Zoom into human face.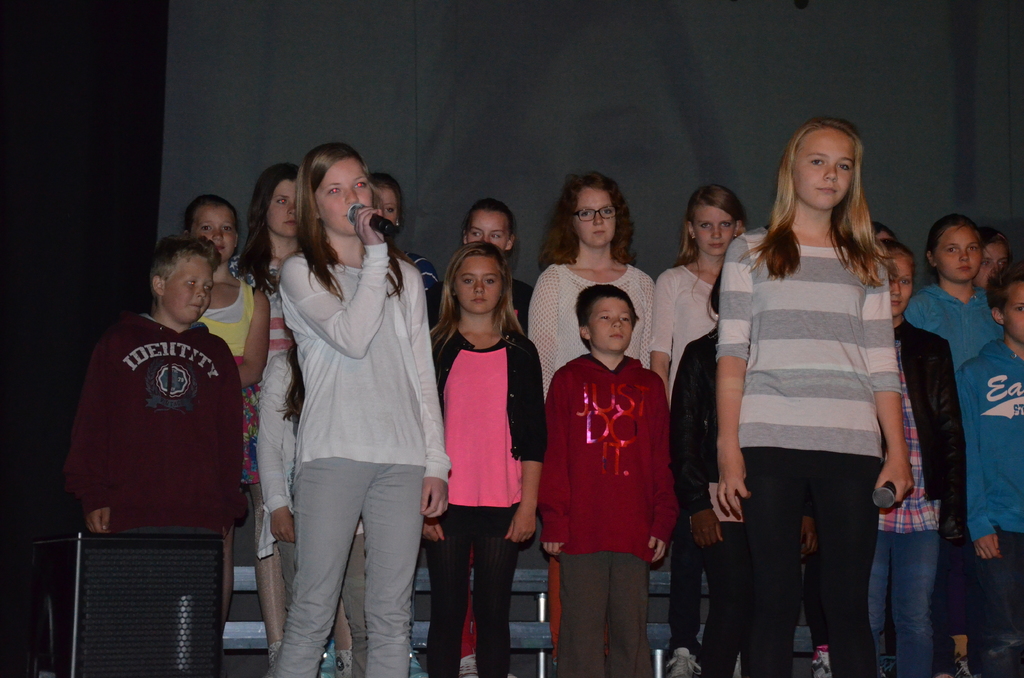
Zoom target: {"x1": 936, "y1": 223, "x2": 980, "y2": 282}.
